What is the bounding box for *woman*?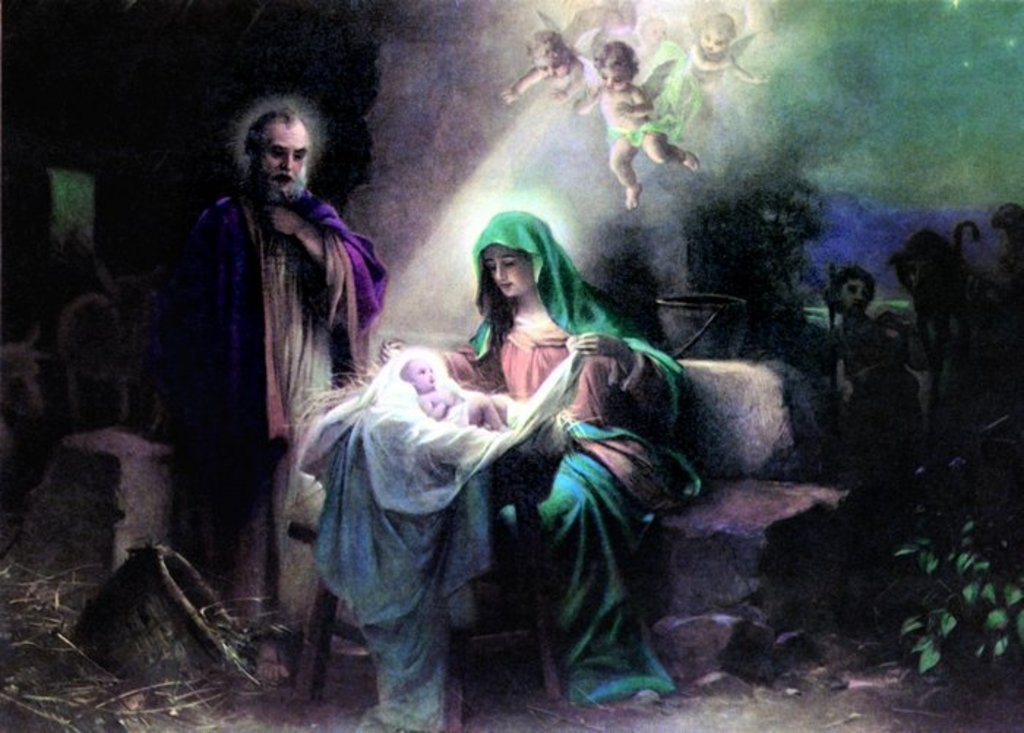
x1=303, y1=126, x2=721, y2=689.
